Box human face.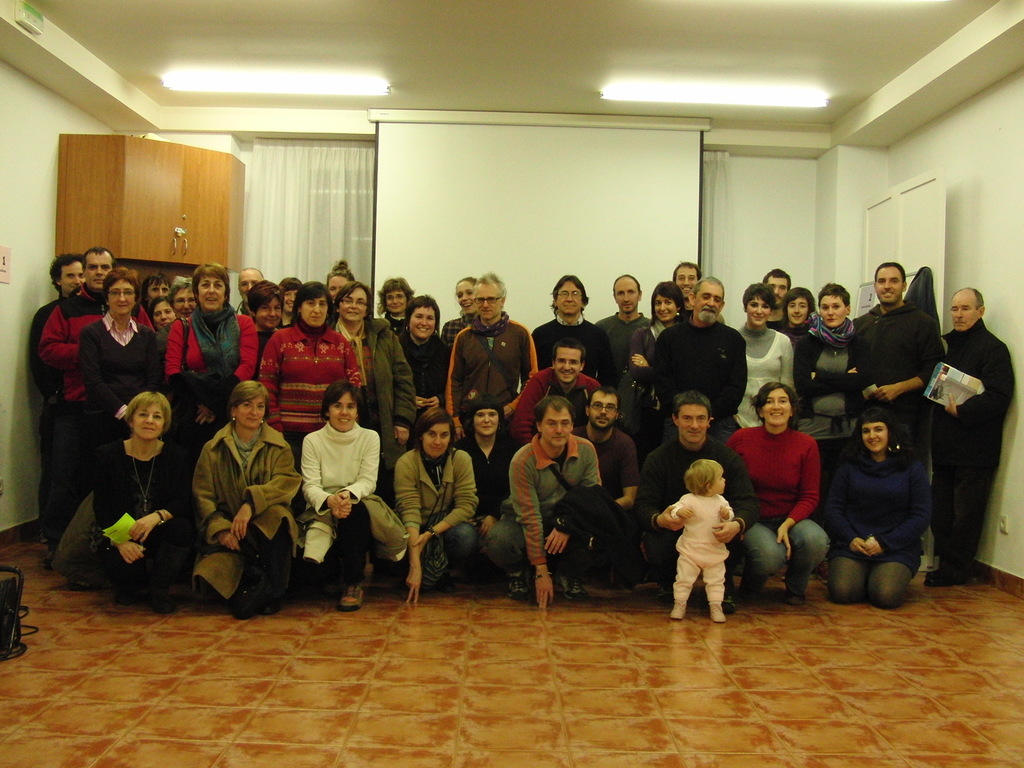
l=764, t=388, r=790, b=428.
